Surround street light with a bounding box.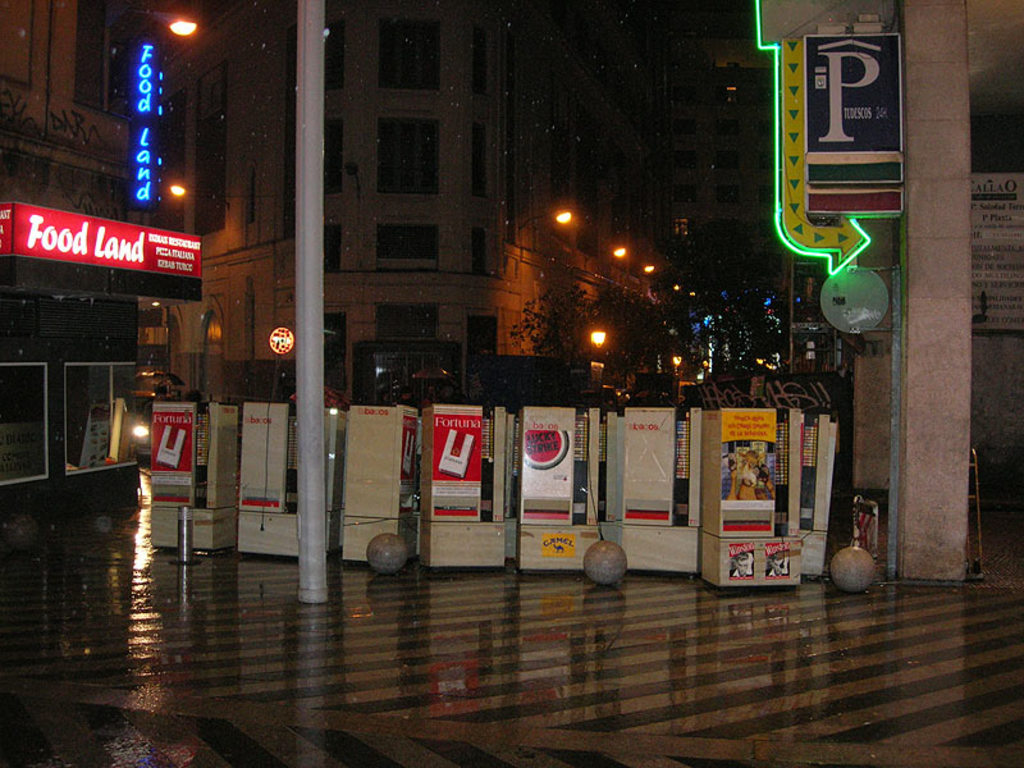
(left=147, top=180, right=196, bottom=237).
